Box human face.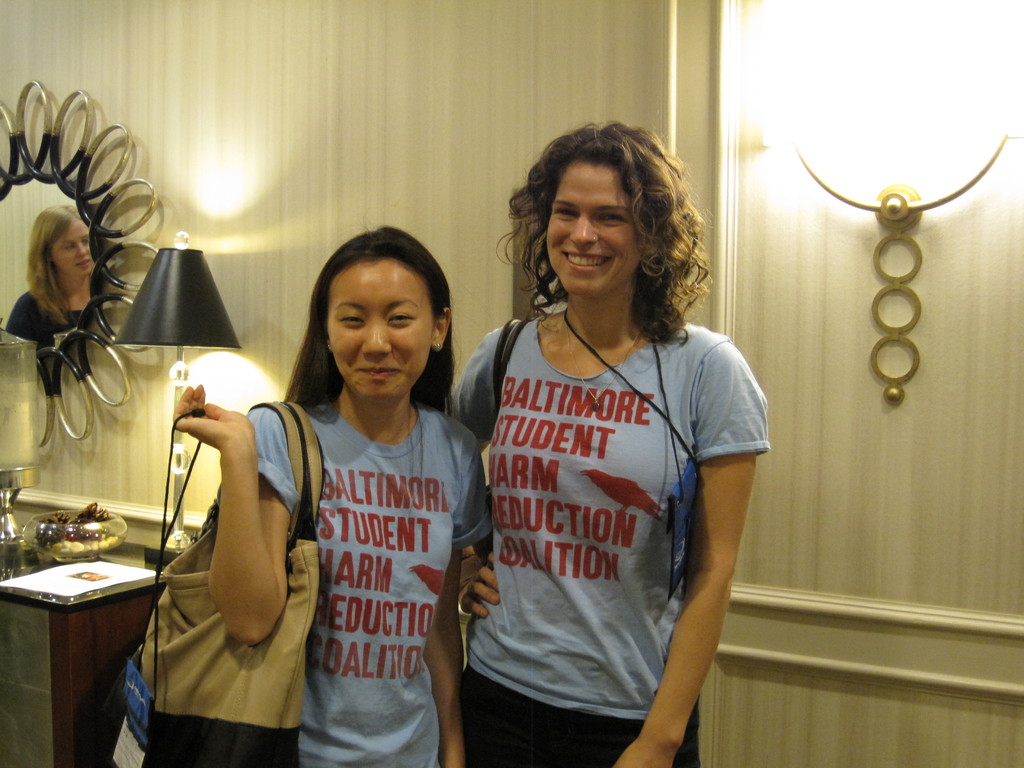
548:161:645:291.
